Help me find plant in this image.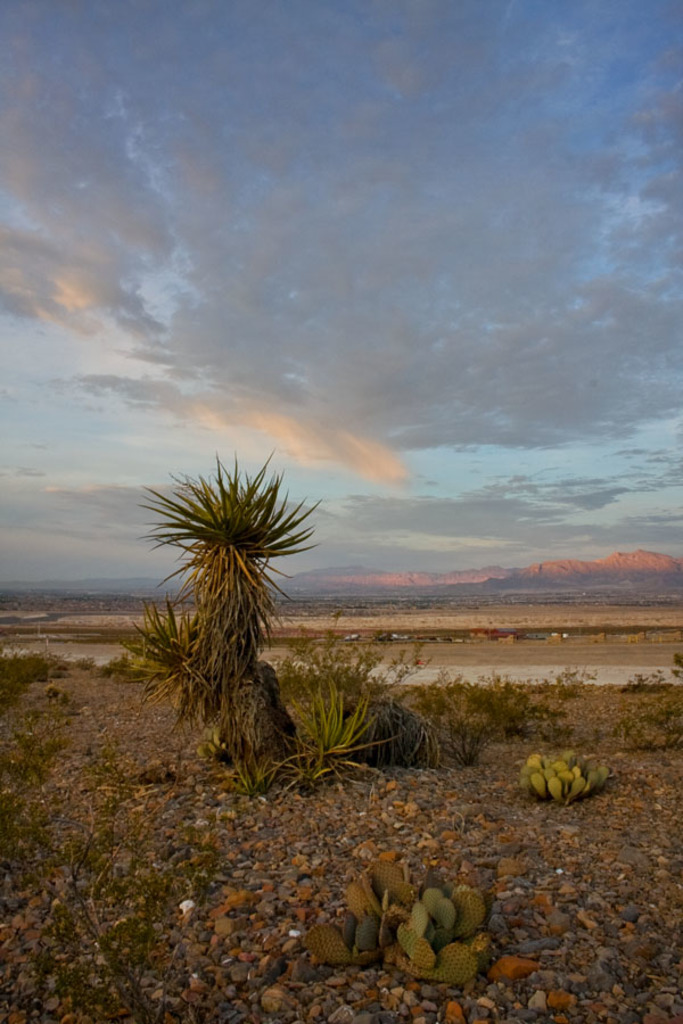
Found it: bbox=[673, 651, 682, 683].
